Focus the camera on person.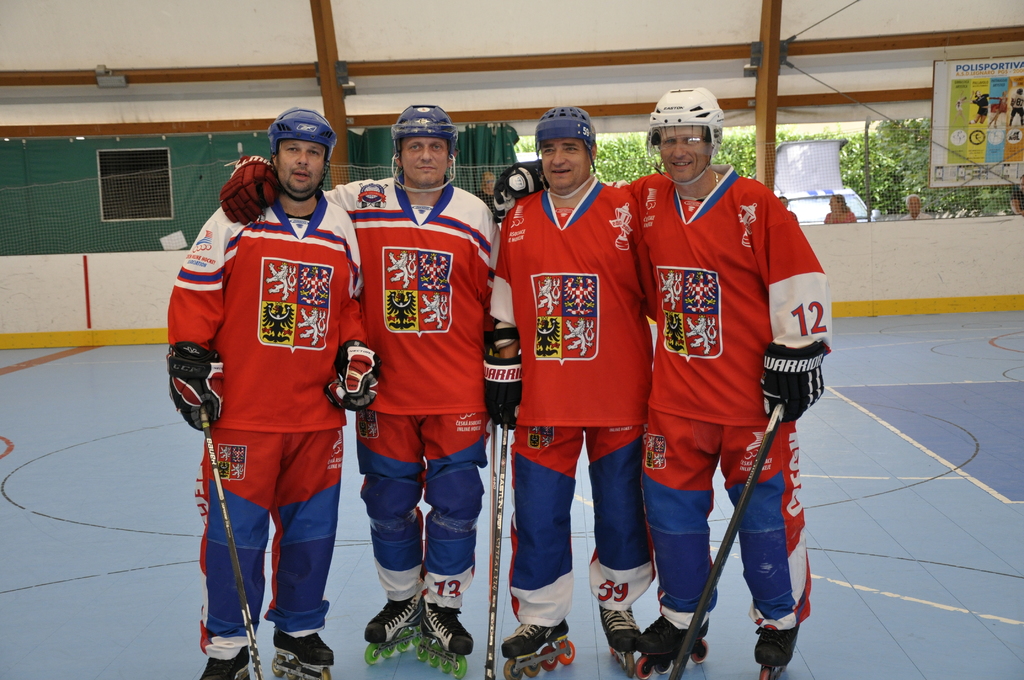
Focus region: <bbox>482, 109, 667, 667</bbox>.
